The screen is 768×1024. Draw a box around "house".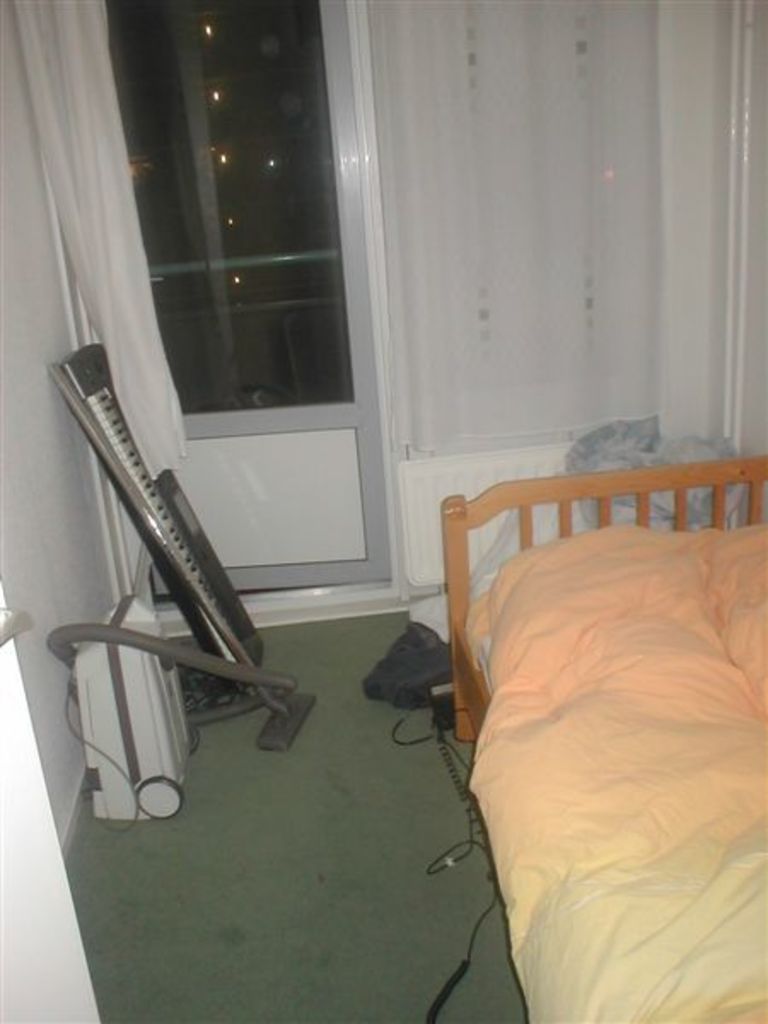
BBox(0, 0, 766, 1022).
